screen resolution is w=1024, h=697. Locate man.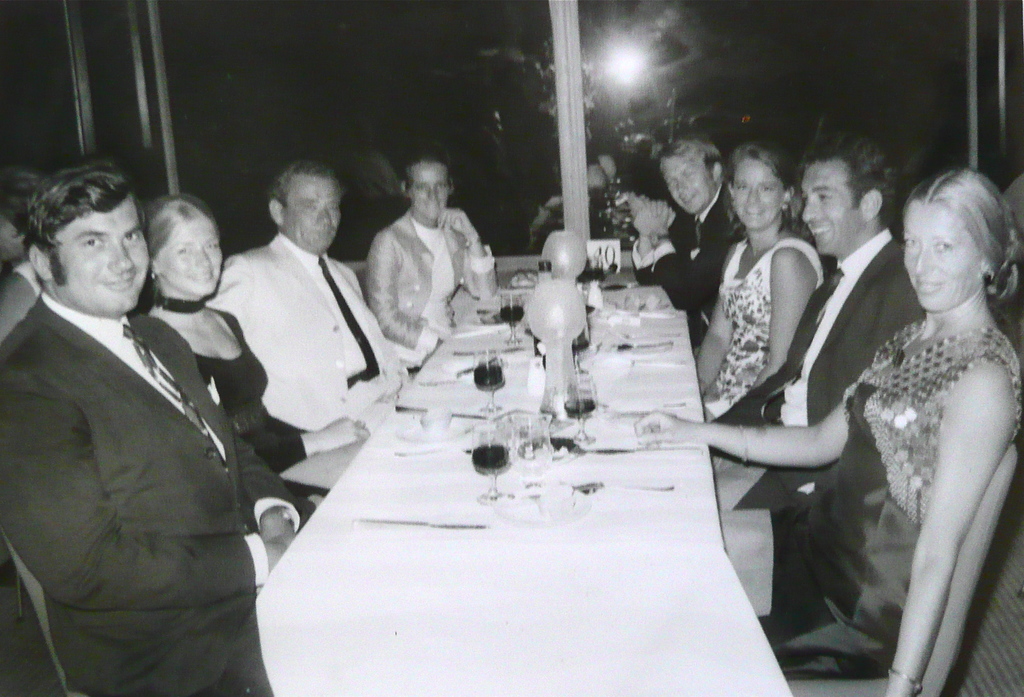
x1=0, y1=164, x2=313, y2=696.
